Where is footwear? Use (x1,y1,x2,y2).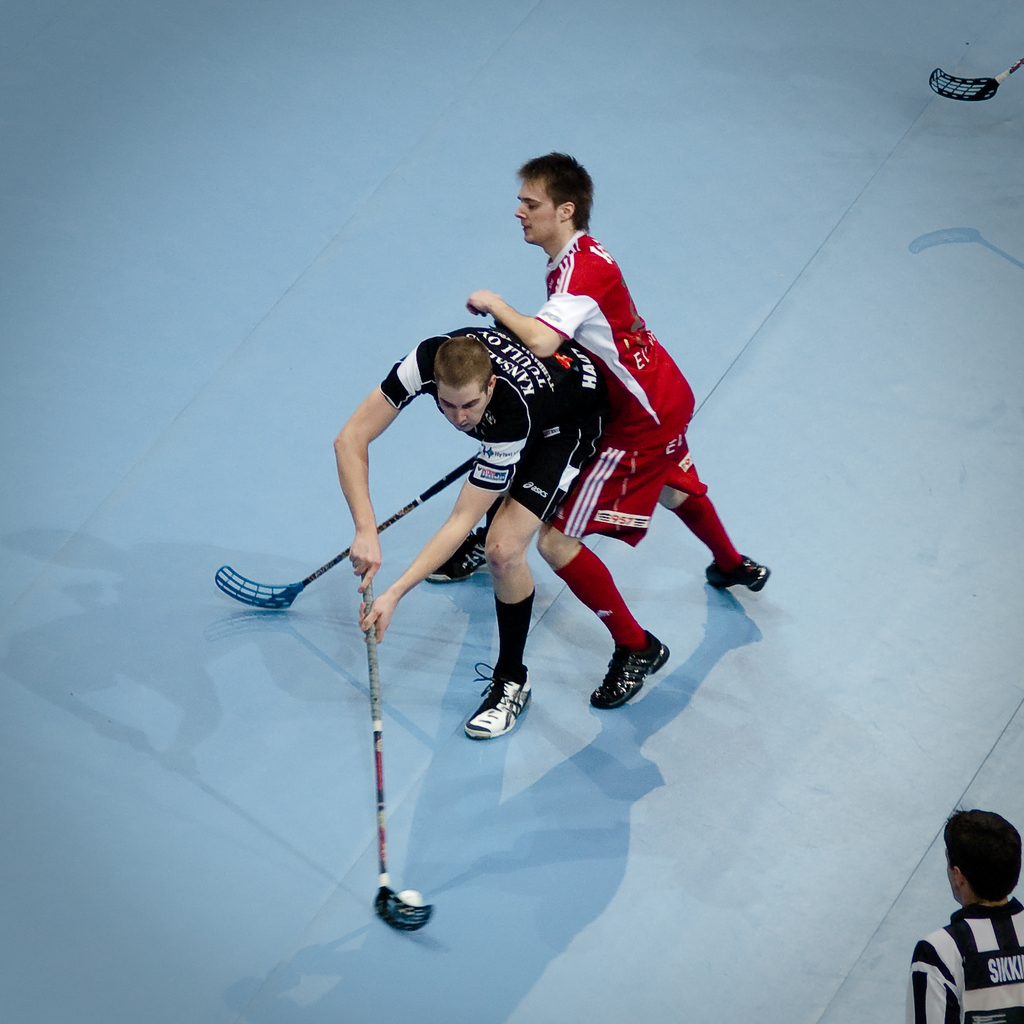
(426,525,487,581).
